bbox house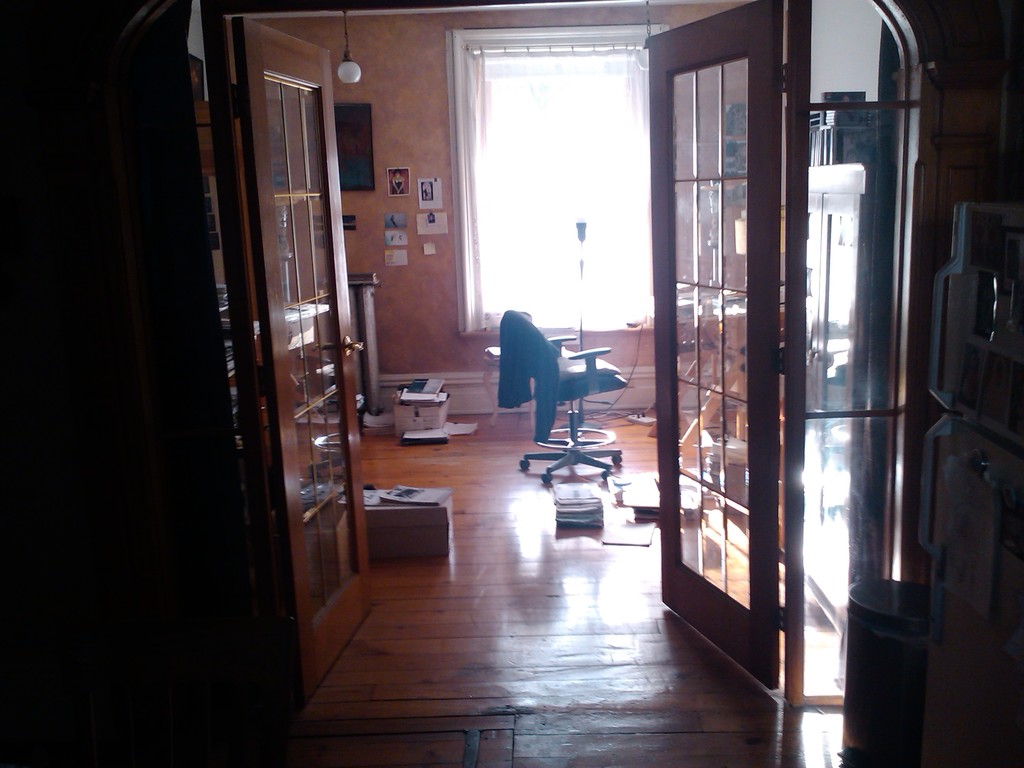
detection(0, 0, 1023, 767)
